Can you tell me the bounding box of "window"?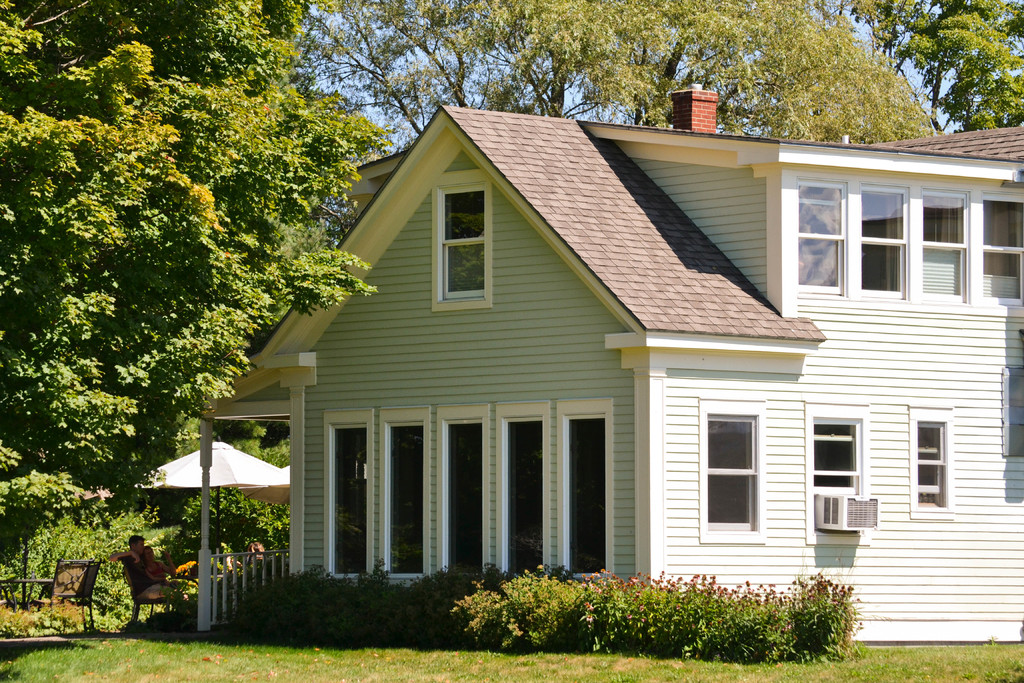
BBox(913, 183, 965, 303).
